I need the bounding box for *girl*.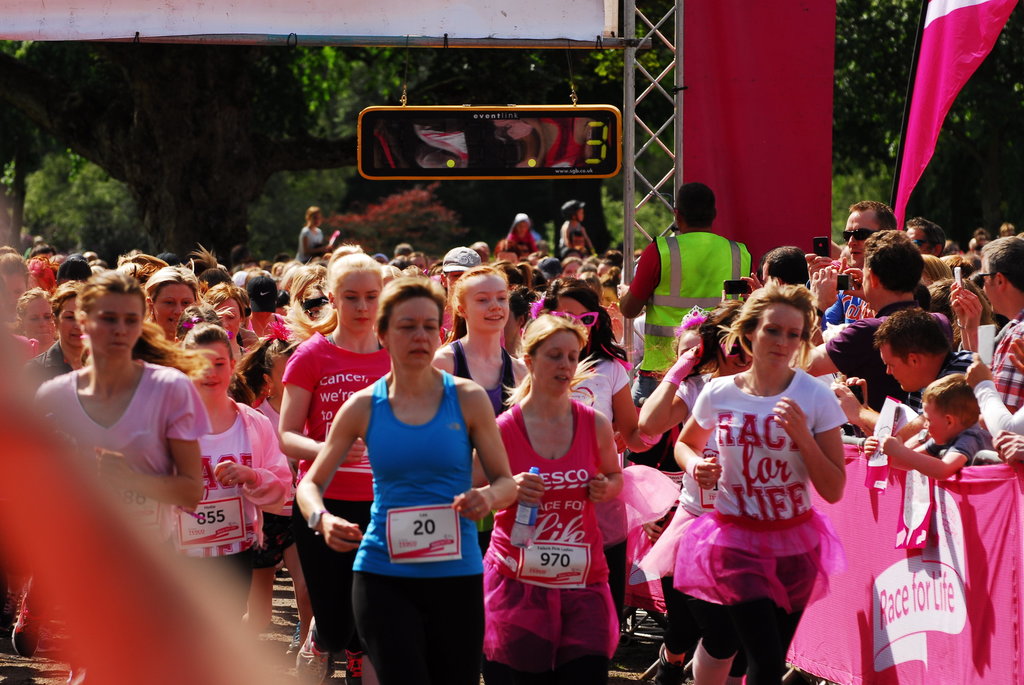
Here it is: l=429, t=265, r=528, b=555.
